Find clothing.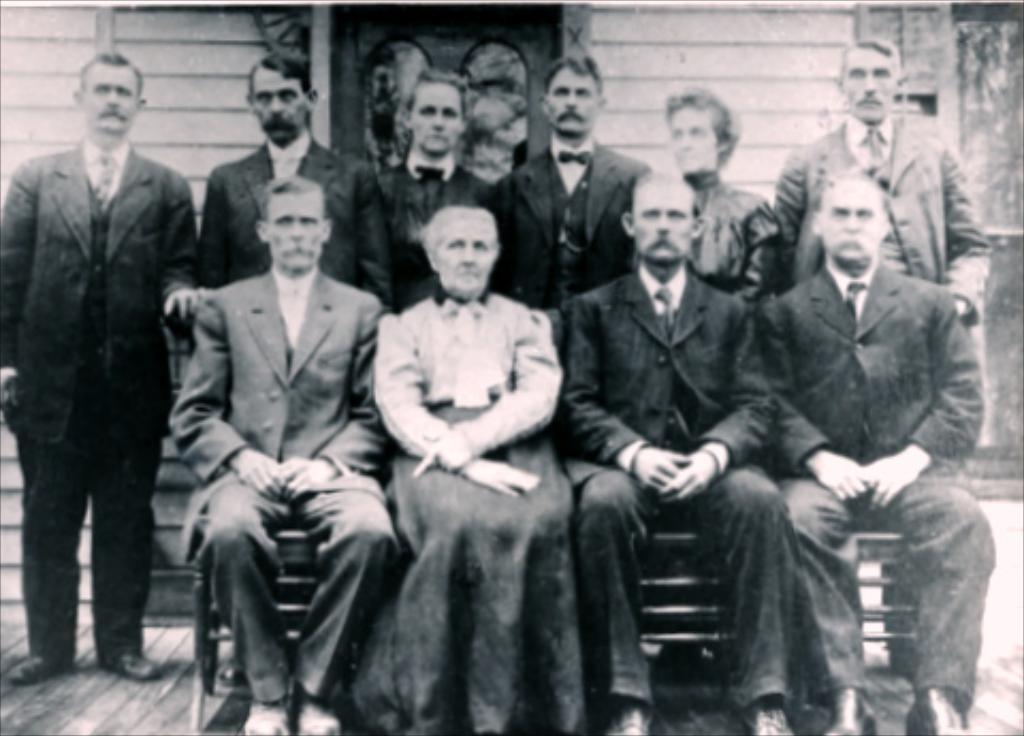
(363,156,518,301).
